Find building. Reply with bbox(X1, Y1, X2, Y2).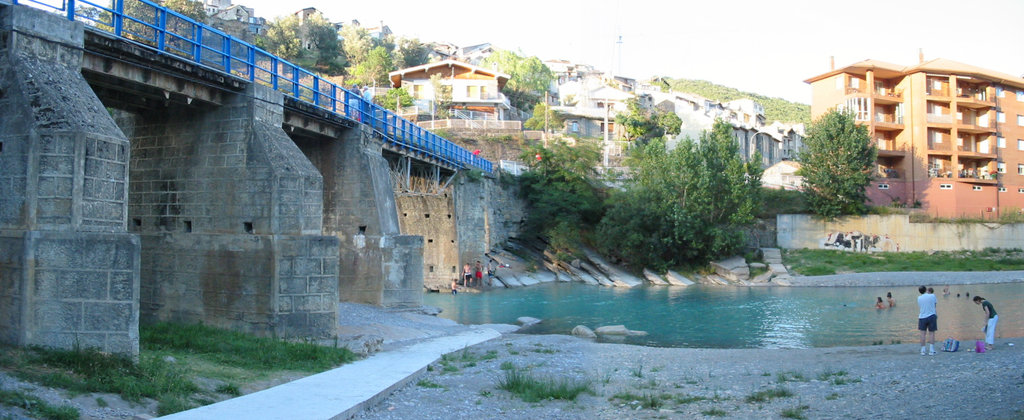
bbox(387, 58, 548, 159).
